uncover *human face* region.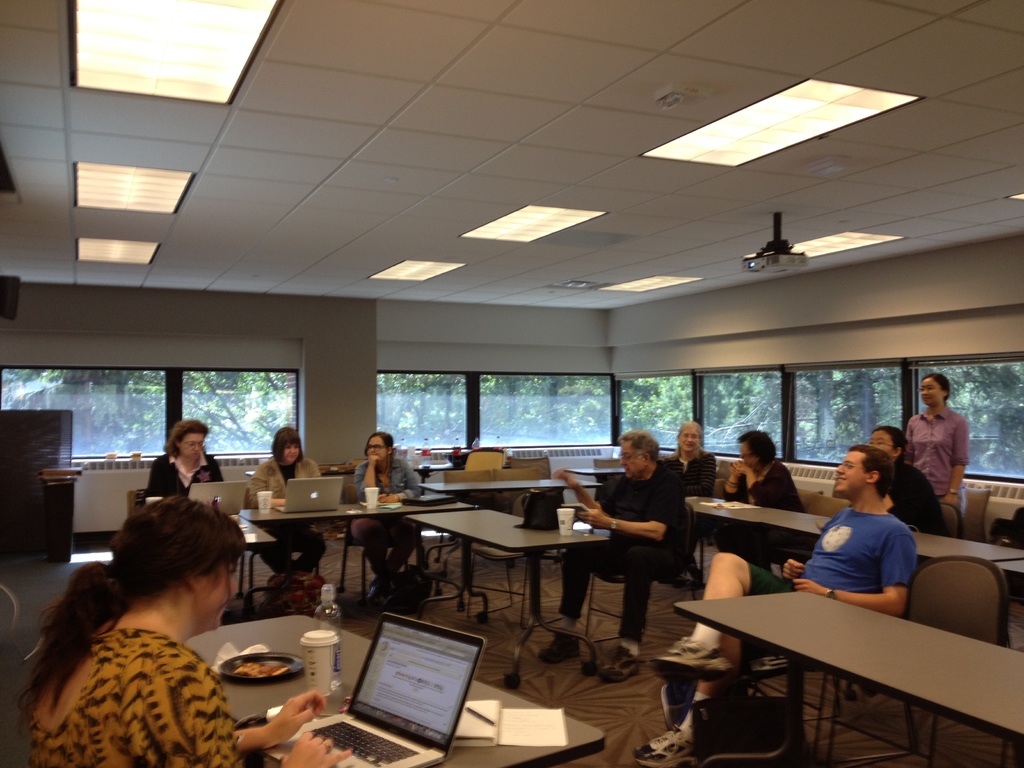
Uncovered: locate(366, 436, 383, 458).
